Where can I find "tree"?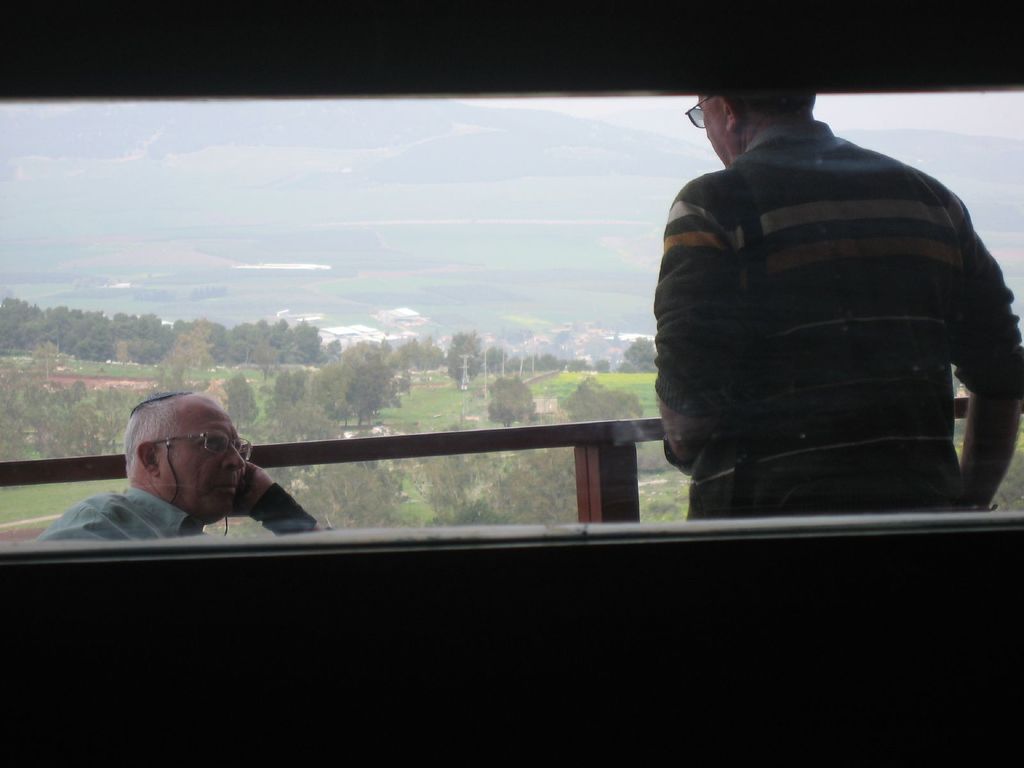
You can find it at bbox=(393, 331, 461, 371).
